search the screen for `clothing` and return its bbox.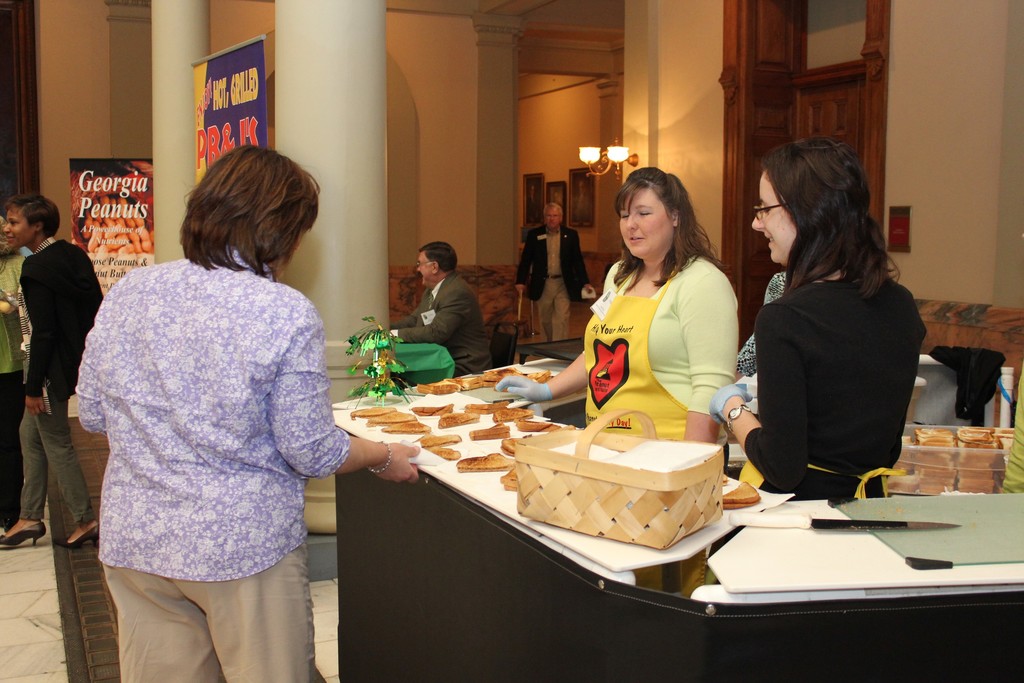
Found: crop(582, 265, 739, 604).
